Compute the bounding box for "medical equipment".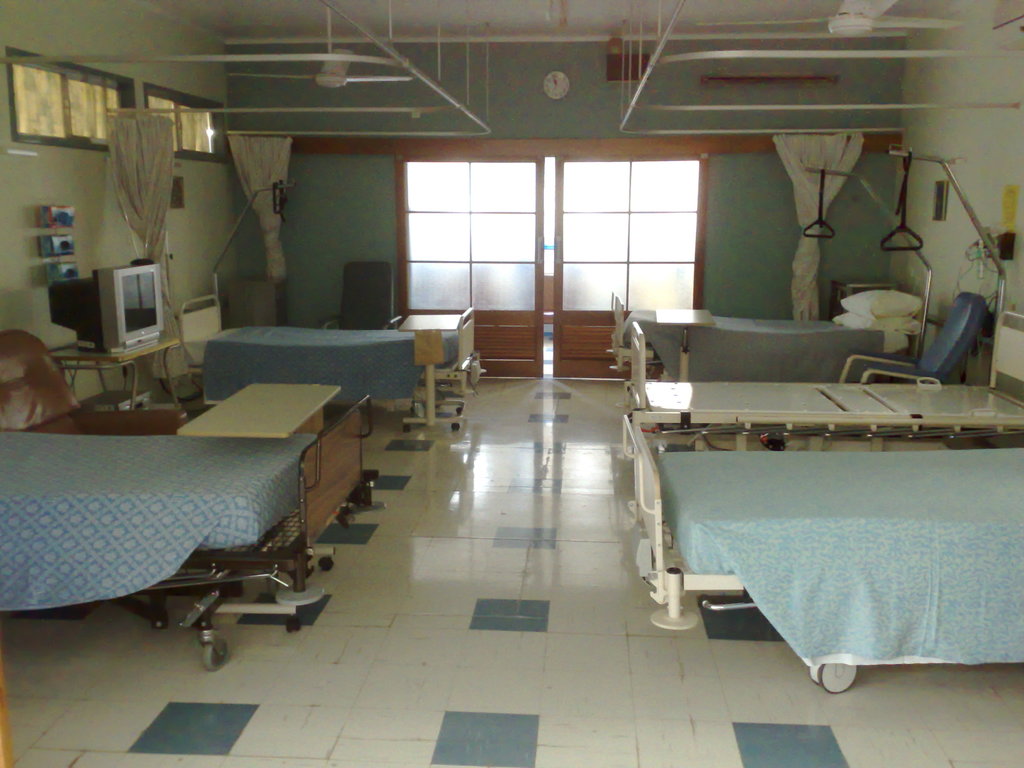
(left=173, top=177, right=485, bottom=435).
